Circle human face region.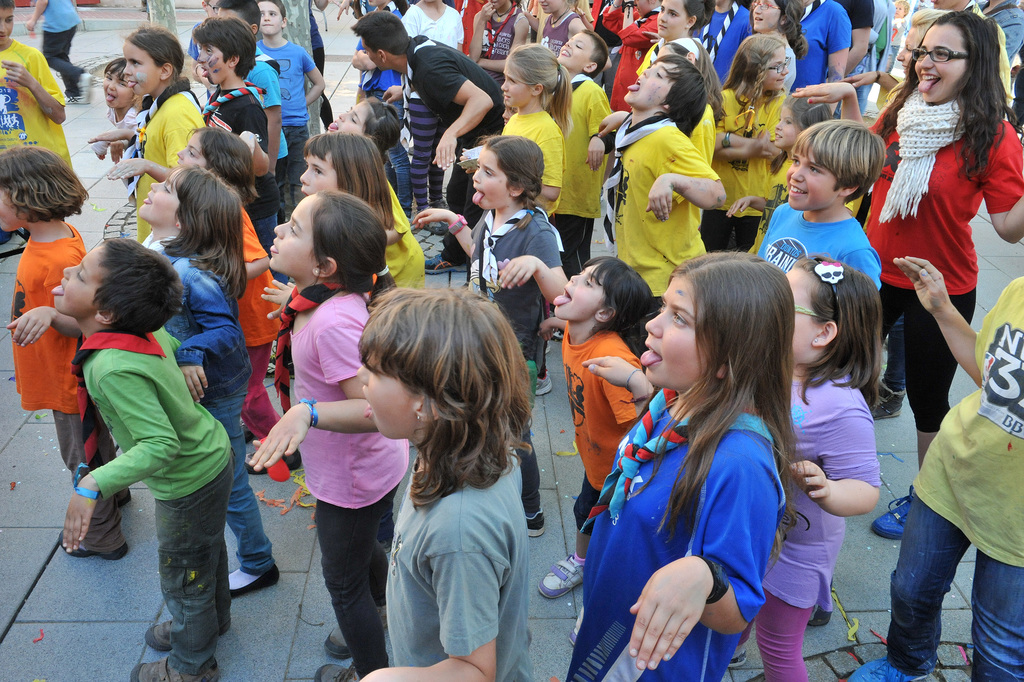
Region: pyautogui.locateOnScreen(785, 144, 839, 210).
